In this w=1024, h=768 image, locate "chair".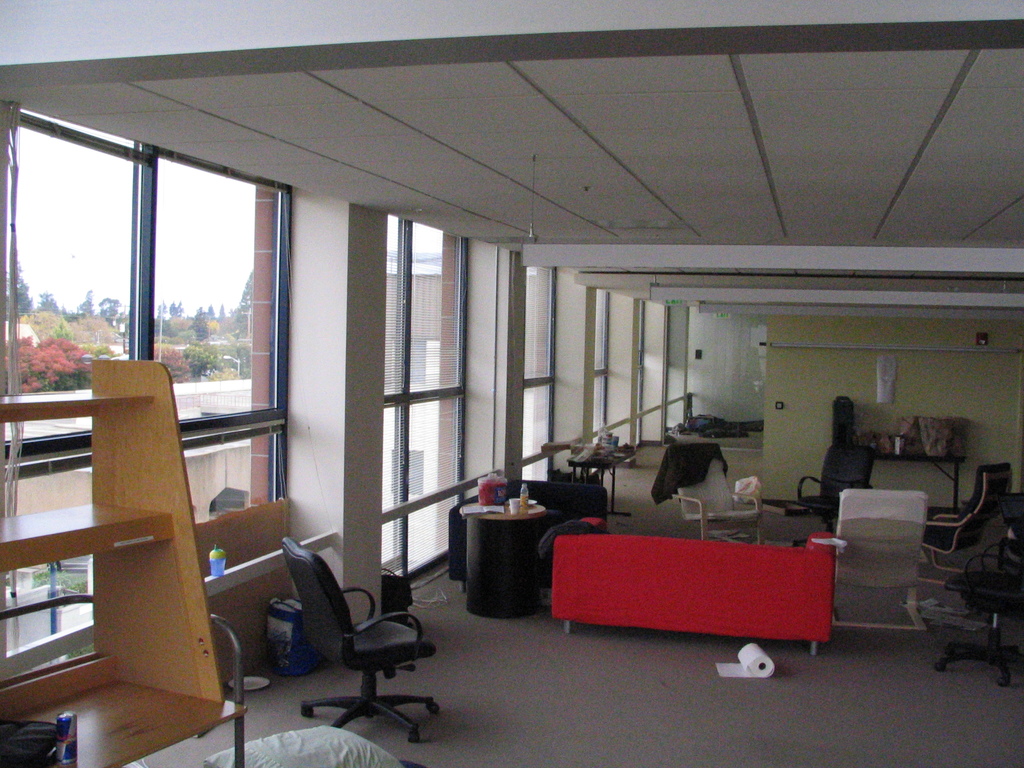
Bounding box: l=794, t=442, r=879, b=546.
